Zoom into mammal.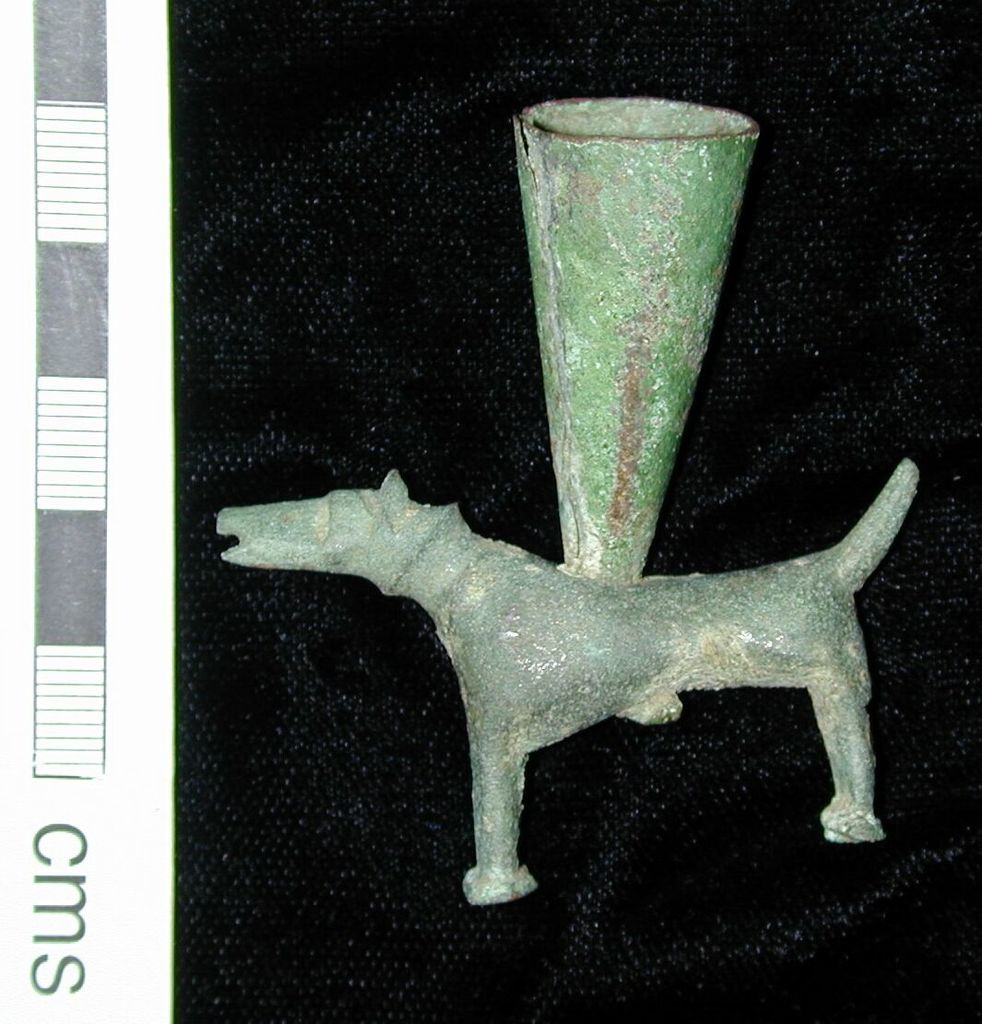
Zoom target: (168,407,949,901).
